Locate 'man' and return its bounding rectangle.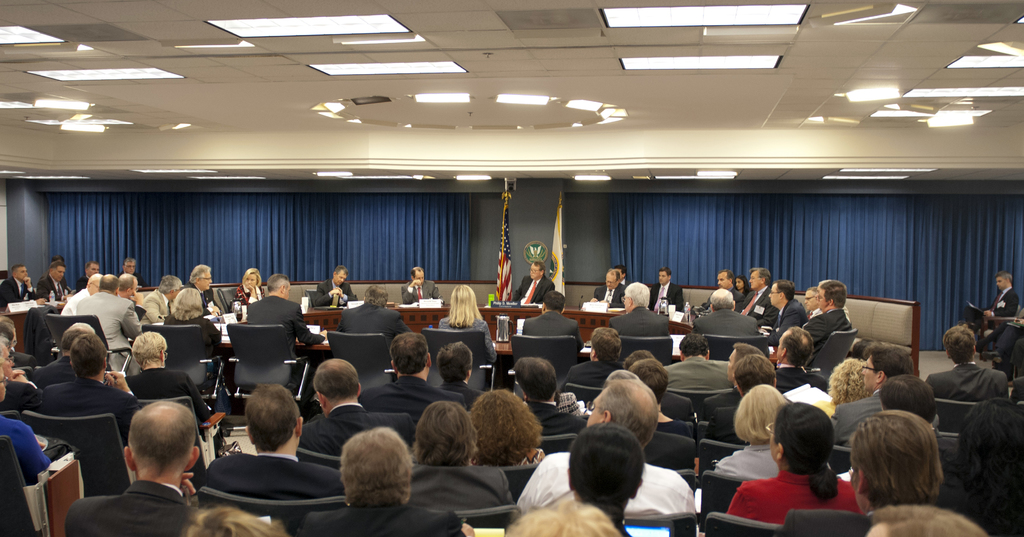
Rect(339, 284, 412, 345).
